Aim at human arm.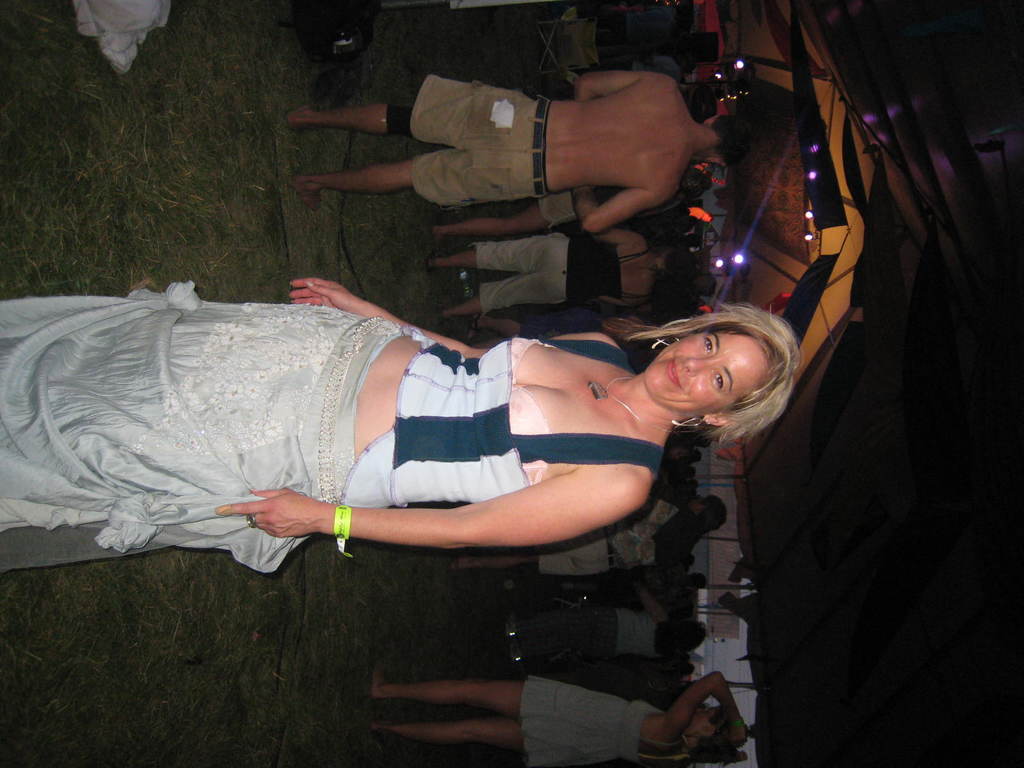
Aimed at (573, 189, 672, 233).
